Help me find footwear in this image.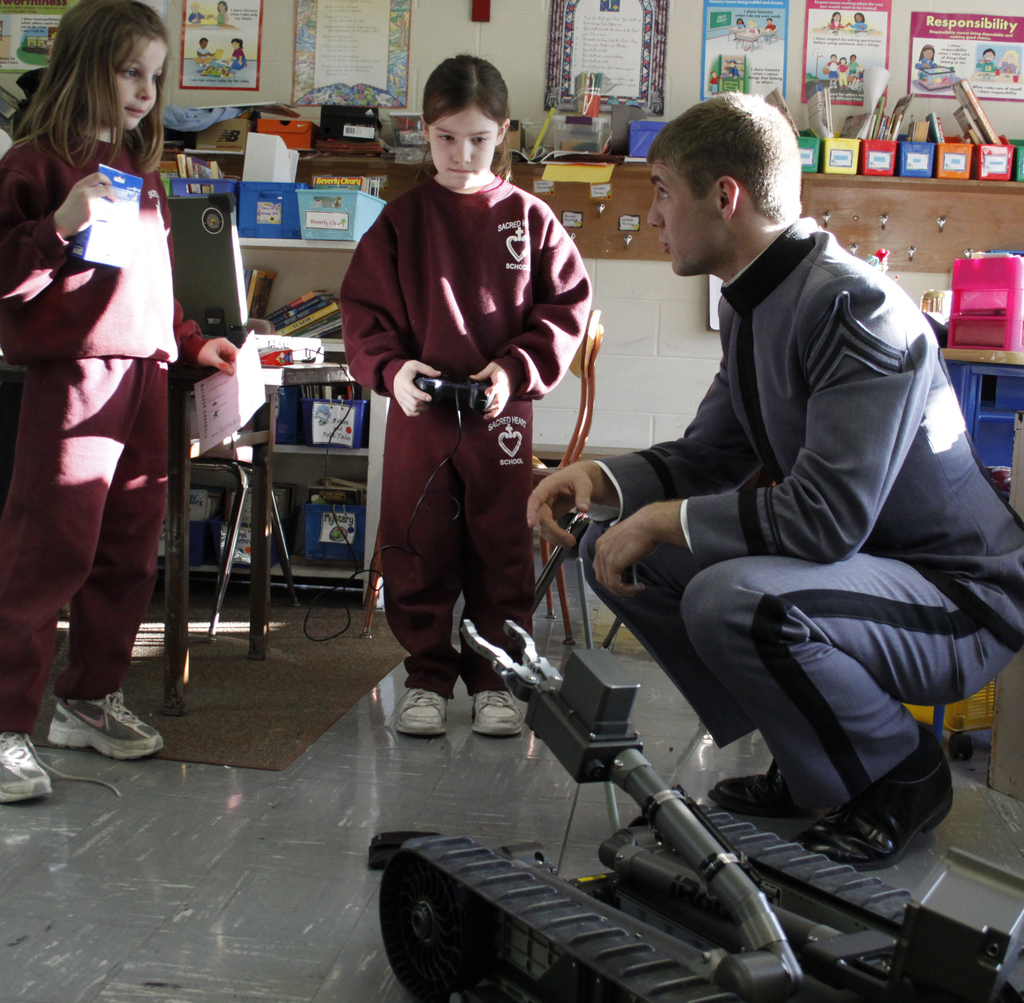
Found it: <region>468, 691, 518, 737</region>.
